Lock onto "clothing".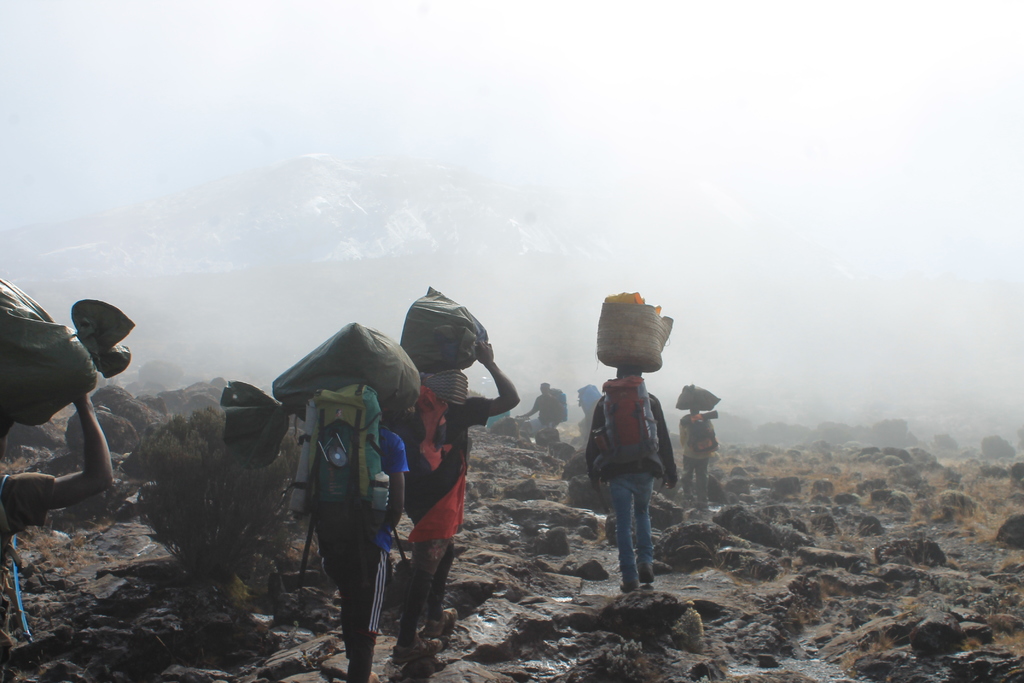
Locked: (609, 472, 656, 581).
